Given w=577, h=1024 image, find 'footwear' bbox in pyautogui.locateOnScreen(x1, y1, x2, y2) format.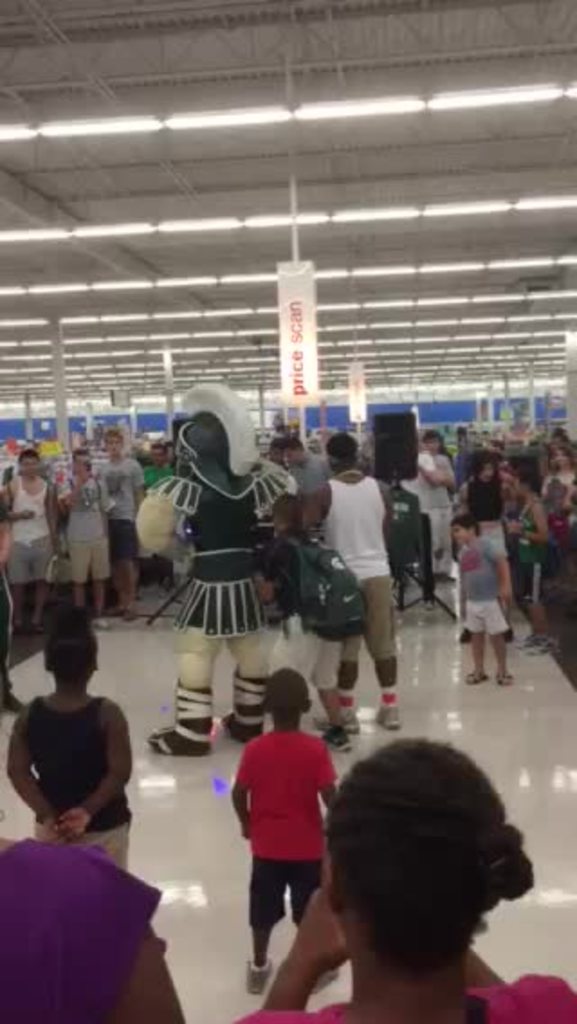
pyautogui.locateOnScreen(310, 710, 362, 739).
